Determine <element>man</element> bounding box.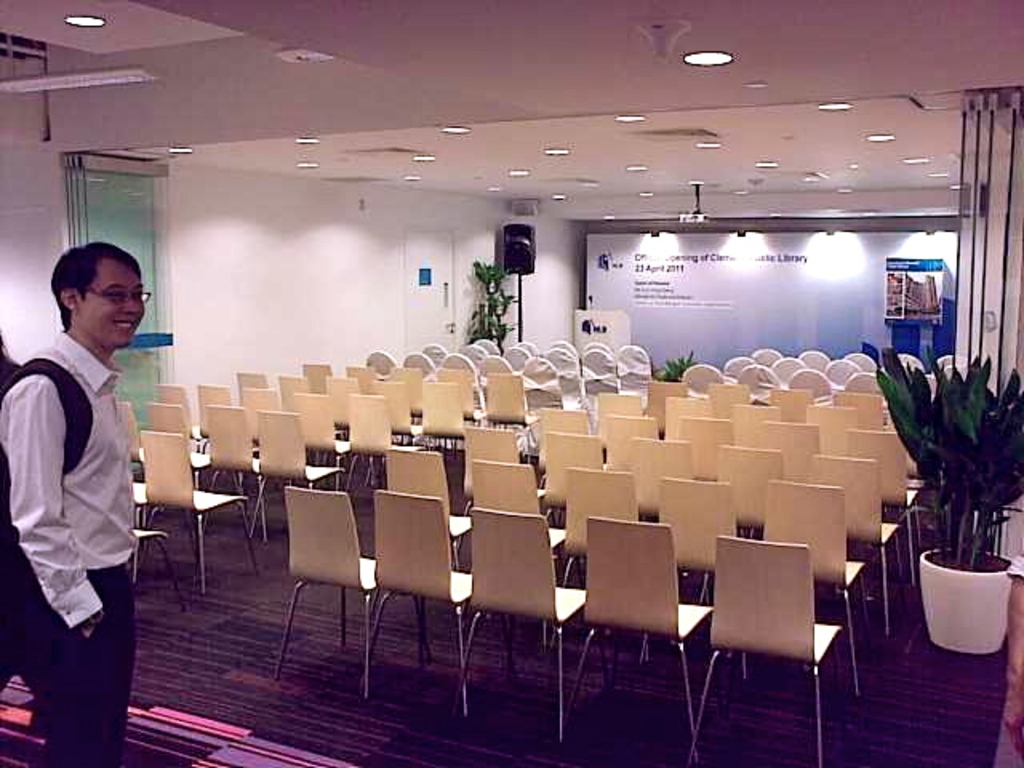
Determined: select_region(0, 237, 146, 766).
